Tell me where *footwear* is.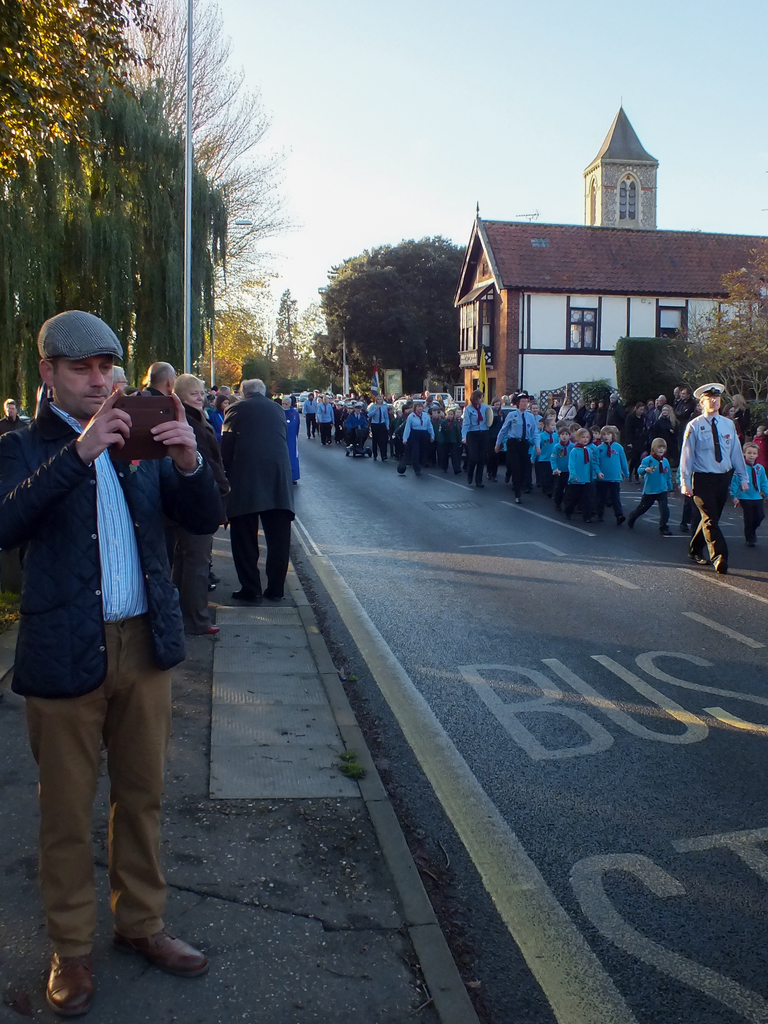
*footwear* is at <box>212,568,220,582</box>.
